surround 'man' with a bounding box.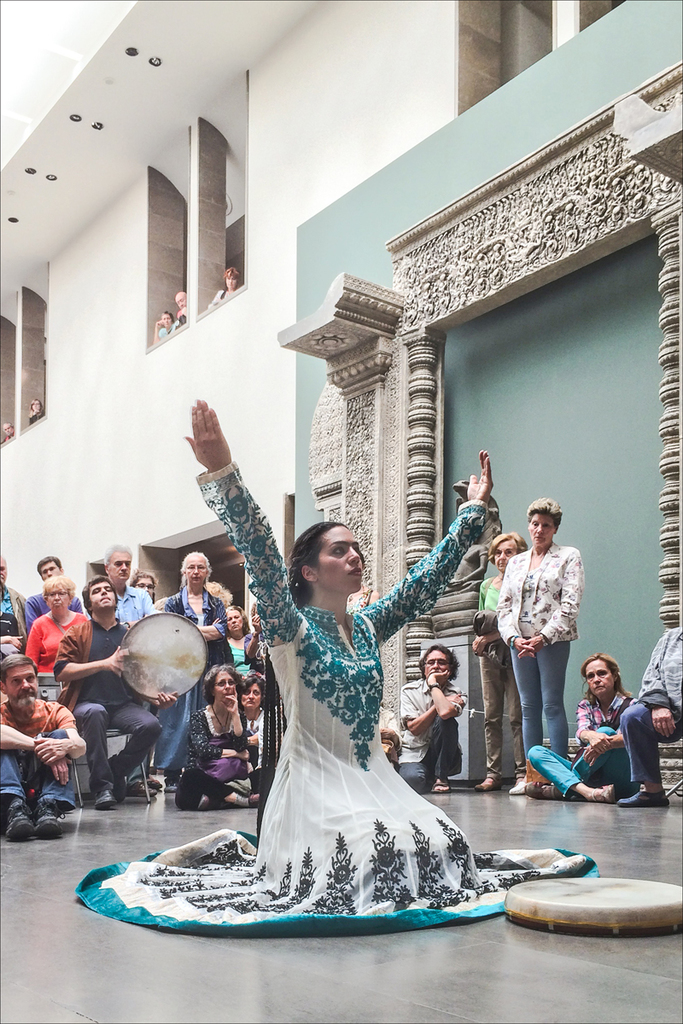
left=0, top=554, right=31, bottom=642.
